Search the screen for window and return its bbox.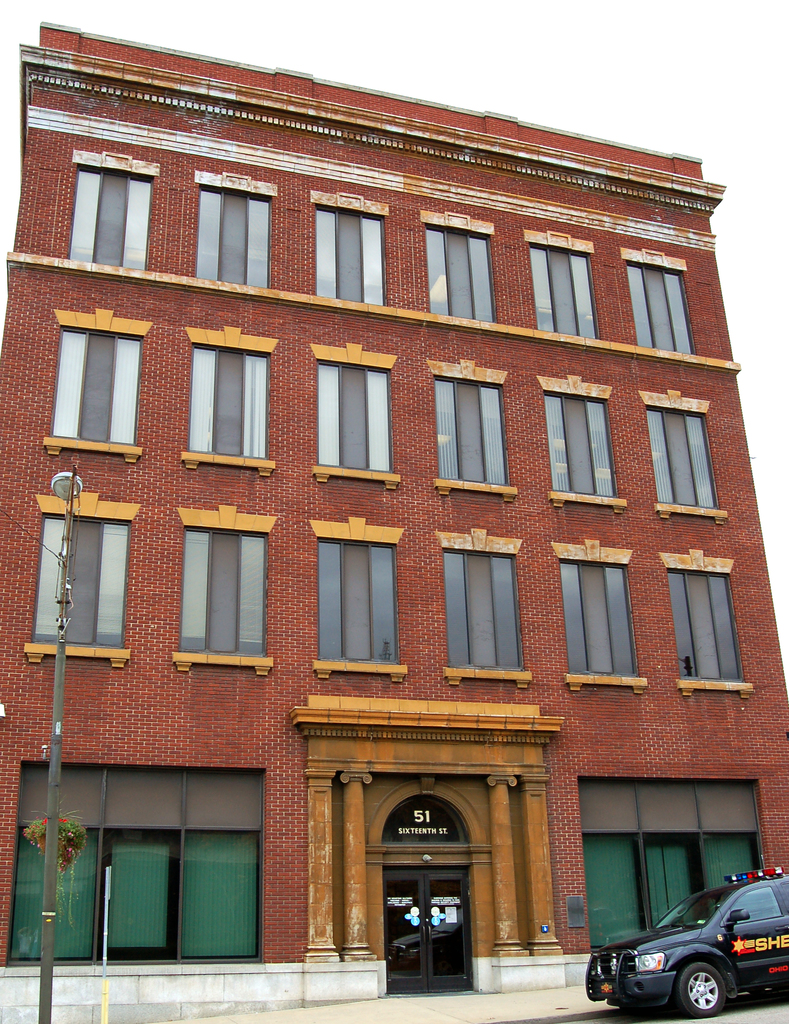
Found: box(321, 539, 399, 664).
